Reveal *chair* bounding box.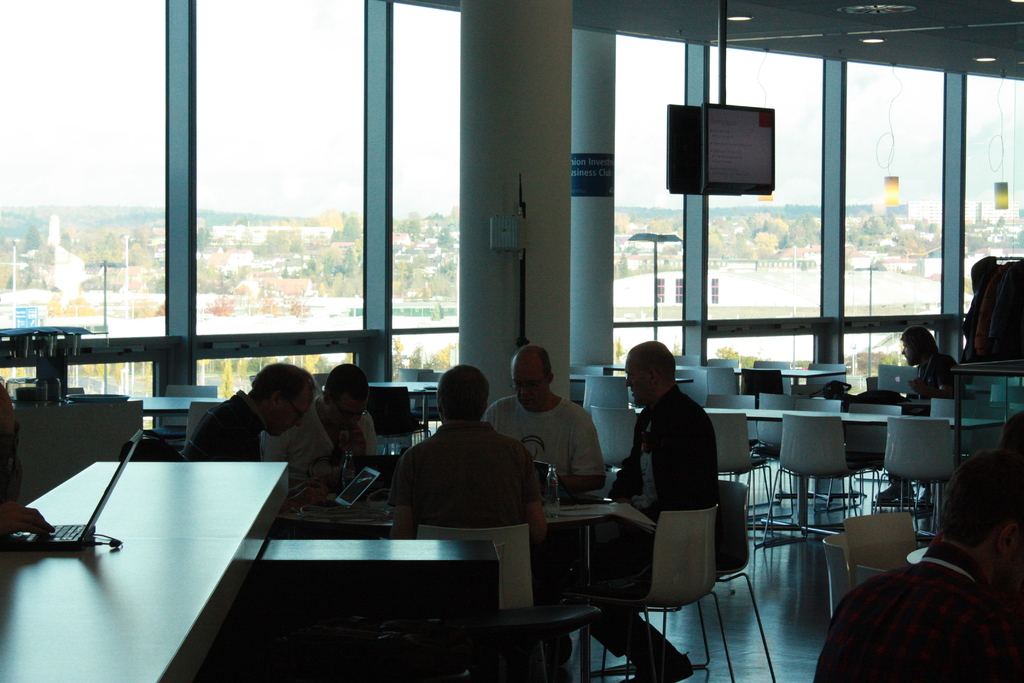
Revealed: bbox=[404, 368, 454, 438].
